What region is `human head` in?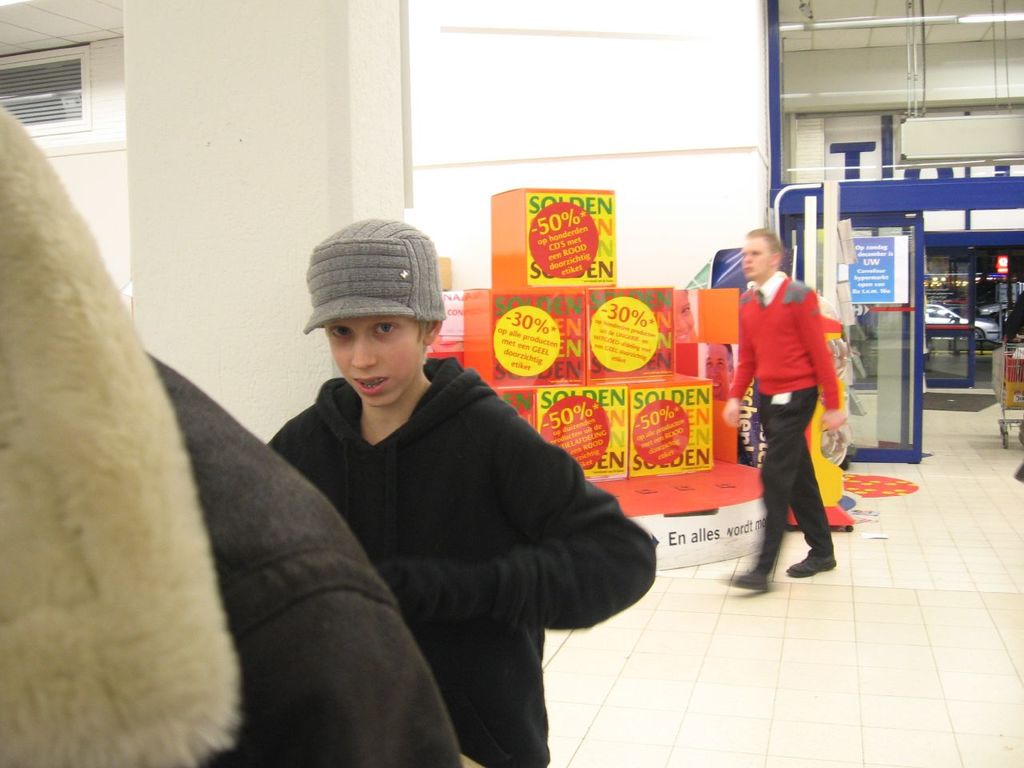
[left=741, top=230, right=779, bottom=278].
